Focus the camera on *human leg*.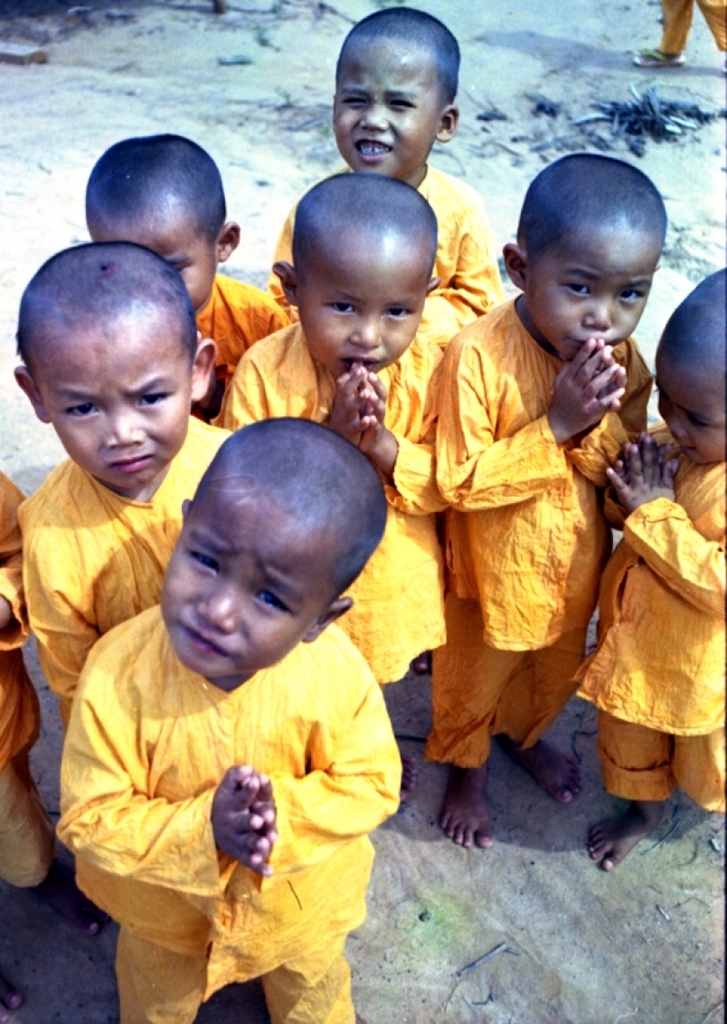
Focus region: 37:868:104:929.
